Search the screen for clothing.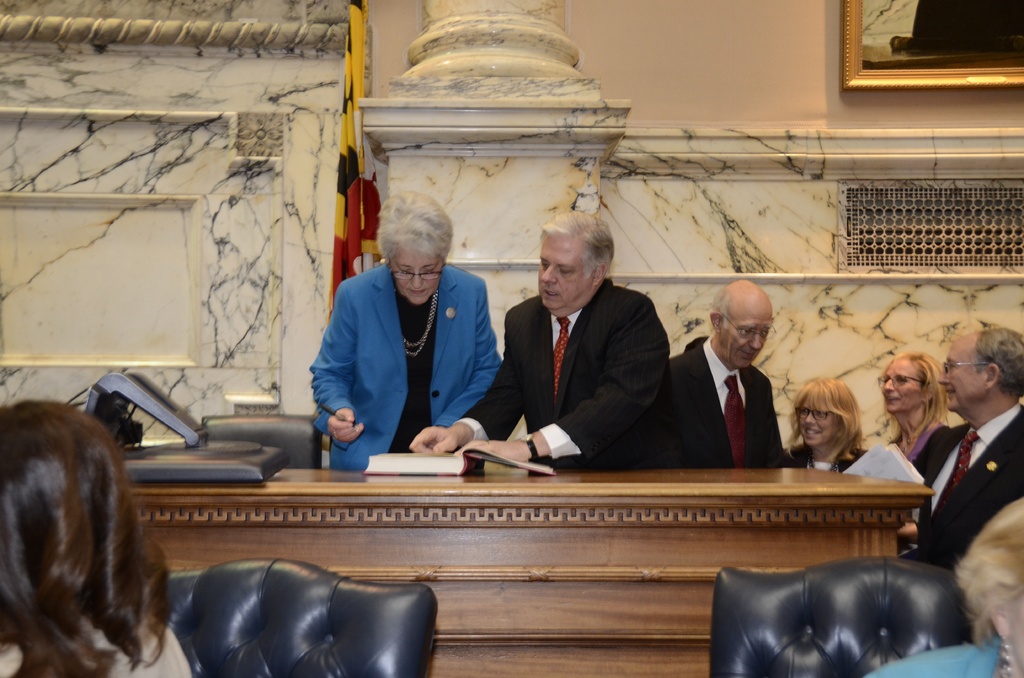
Found at box(914, 405, 1023, 570).
